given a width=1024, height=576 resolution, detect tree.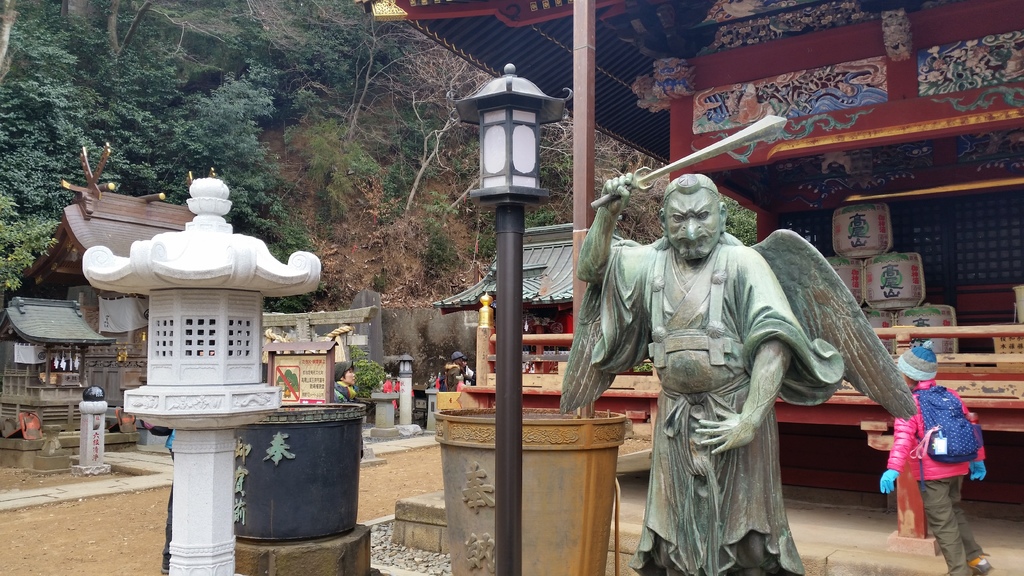
detection(0, 0, 20, 83).
